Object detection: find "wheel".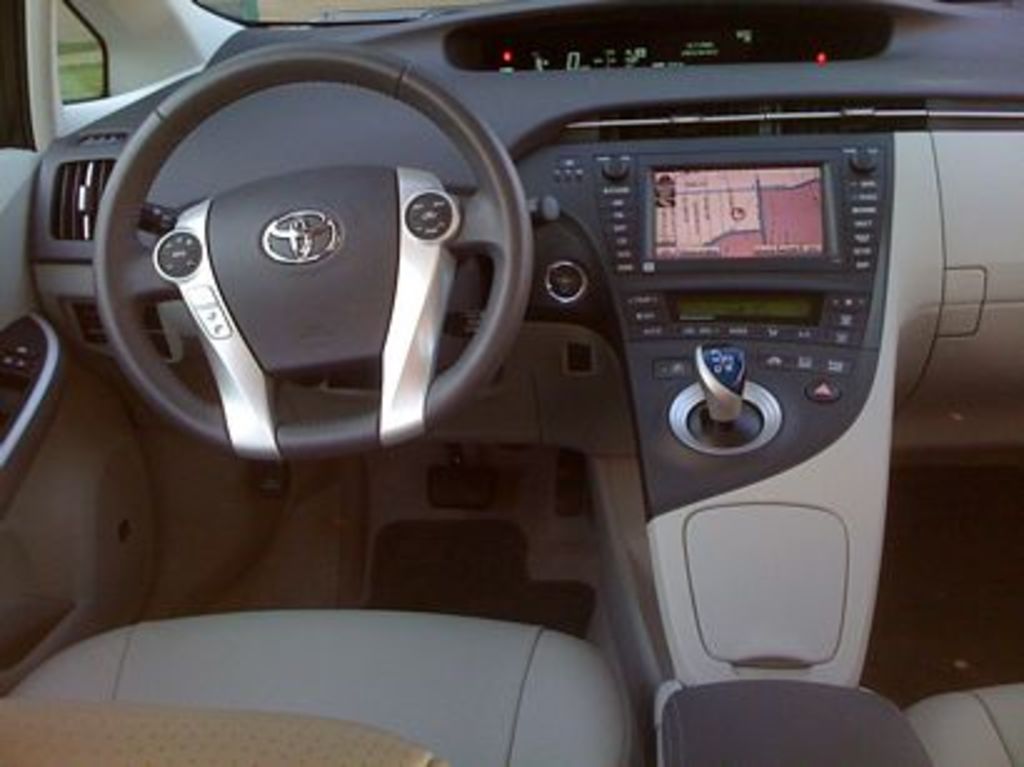
detection(132, 25, 554, 527).
